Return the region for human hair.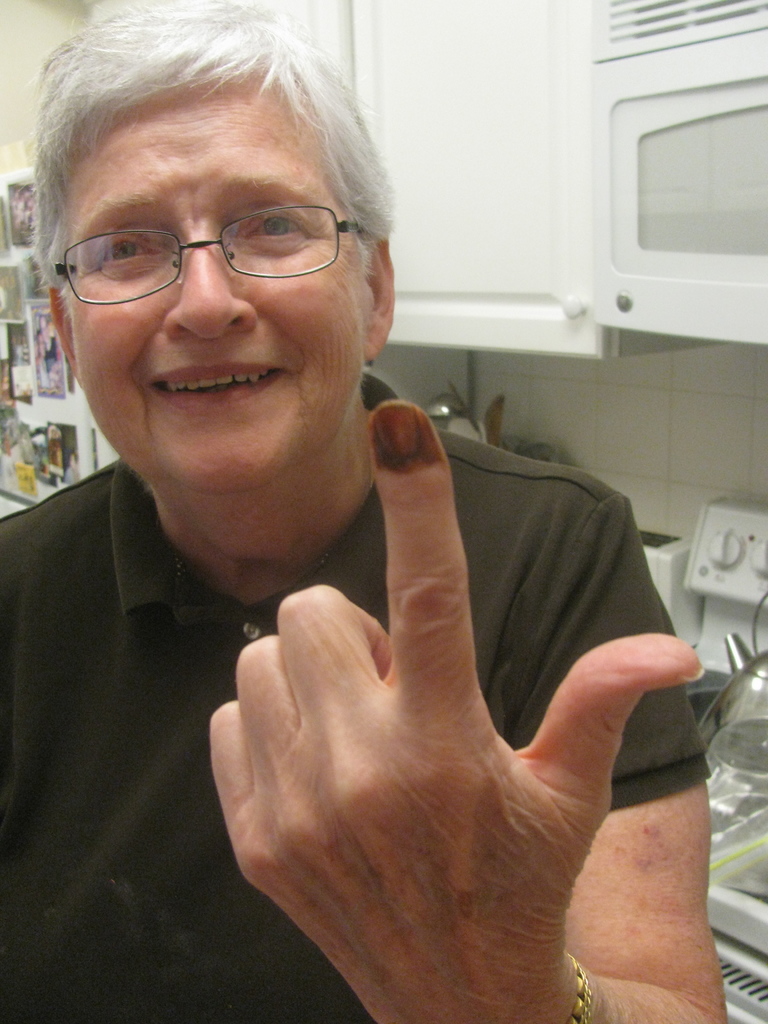
[left=28, top=0, right=401, bottom=332].
